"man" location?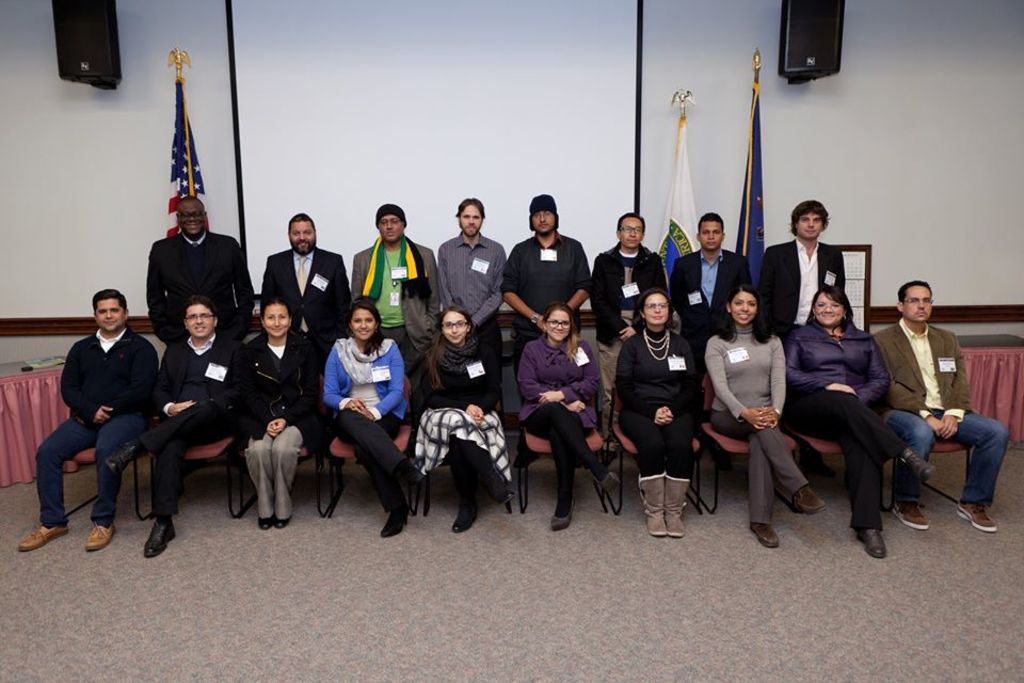
[left=345, top=203, right=439, bottom=398]
